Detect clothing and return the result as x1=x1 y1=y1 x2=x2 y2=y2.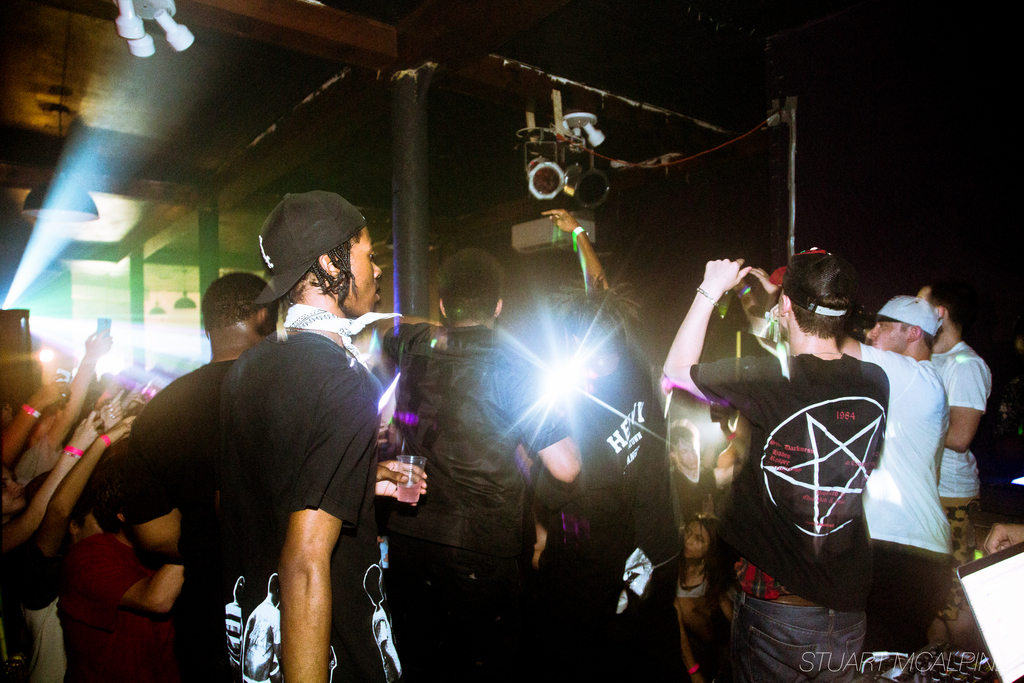
x1=707 y1=294 x2=942 y2=632.
